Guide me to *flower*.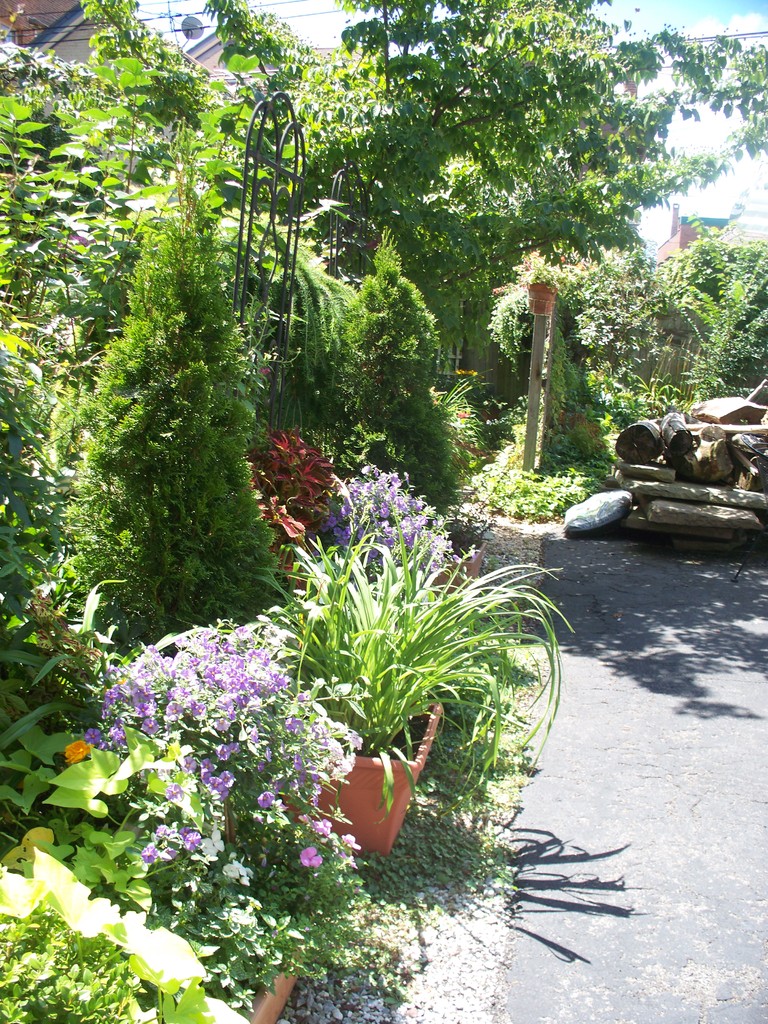
Guidance: rect(68, 742, 86, 765).
